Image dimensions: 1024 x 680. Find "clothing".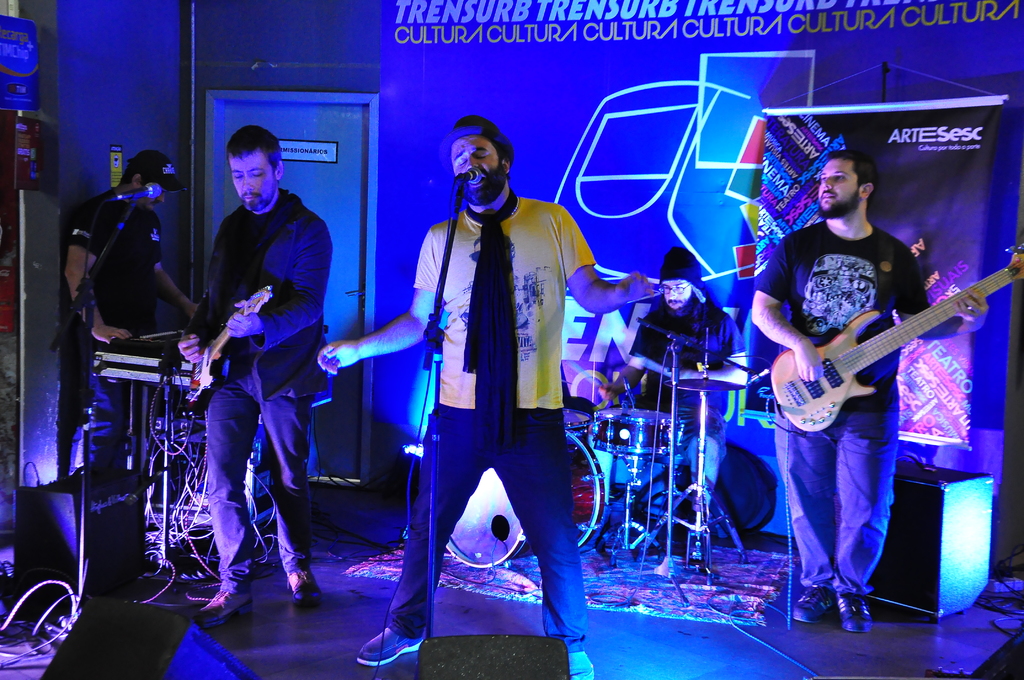
rect(60, 181, 166, 455).
